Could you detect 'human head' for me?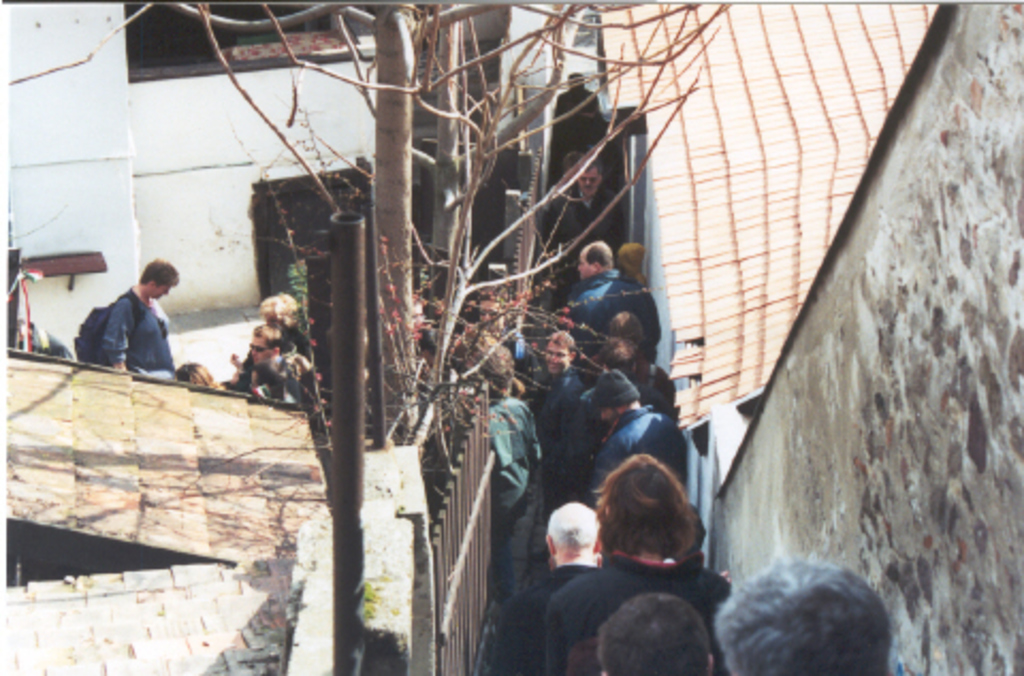
Detection result: (141,252,179,301).
